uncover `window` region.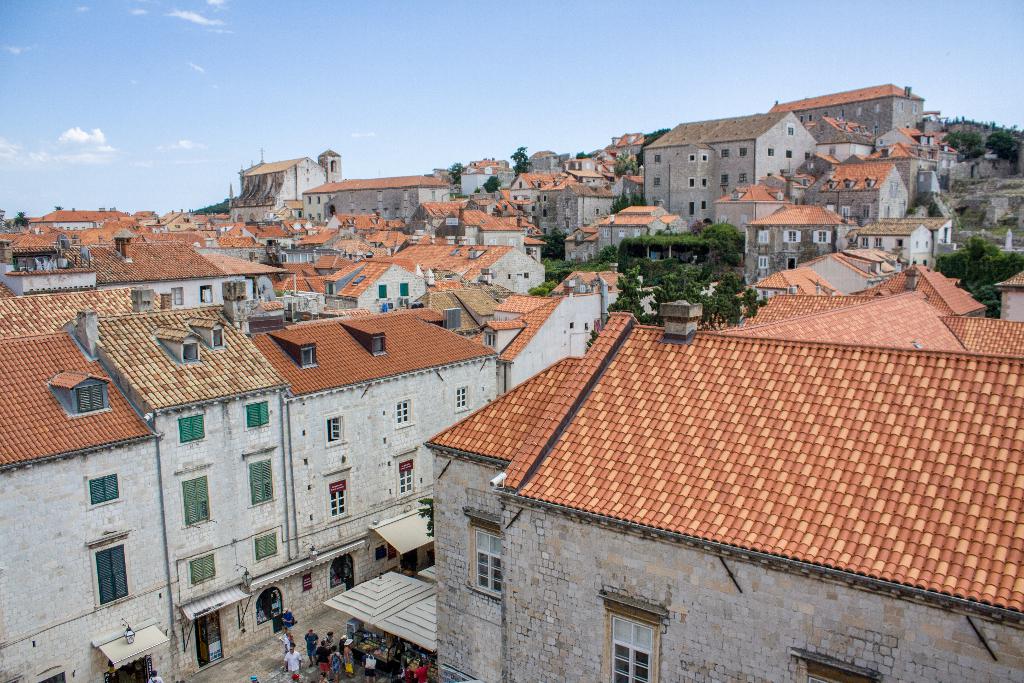
Uncovered: select_region(689, 175, 695, 188).
